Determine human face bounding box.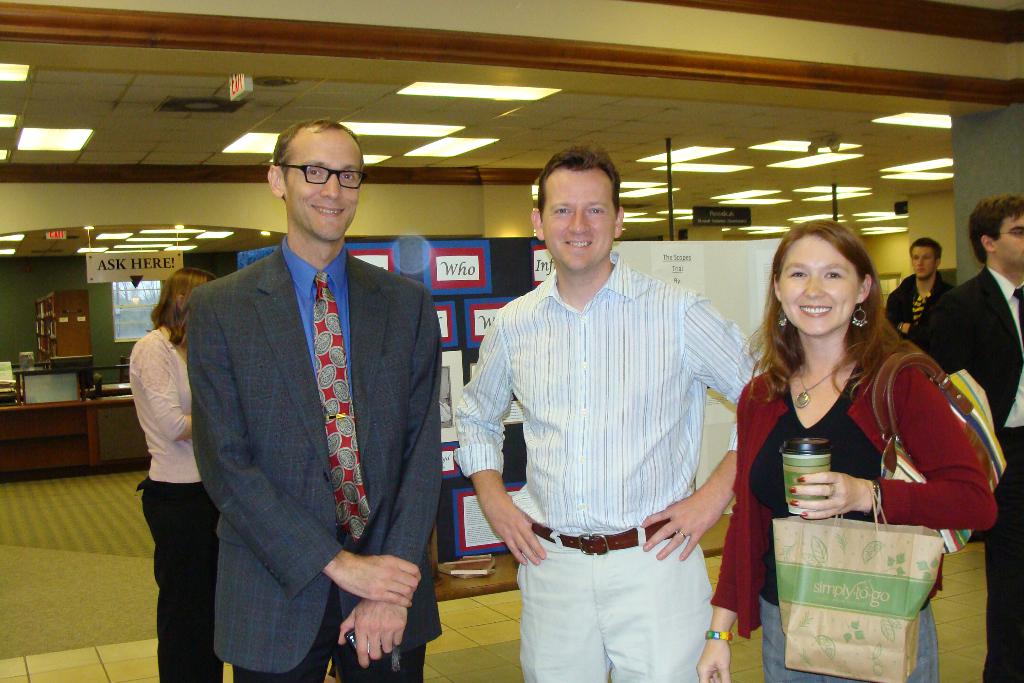
Determined: l=993, t=213, r=1023, b=271.
